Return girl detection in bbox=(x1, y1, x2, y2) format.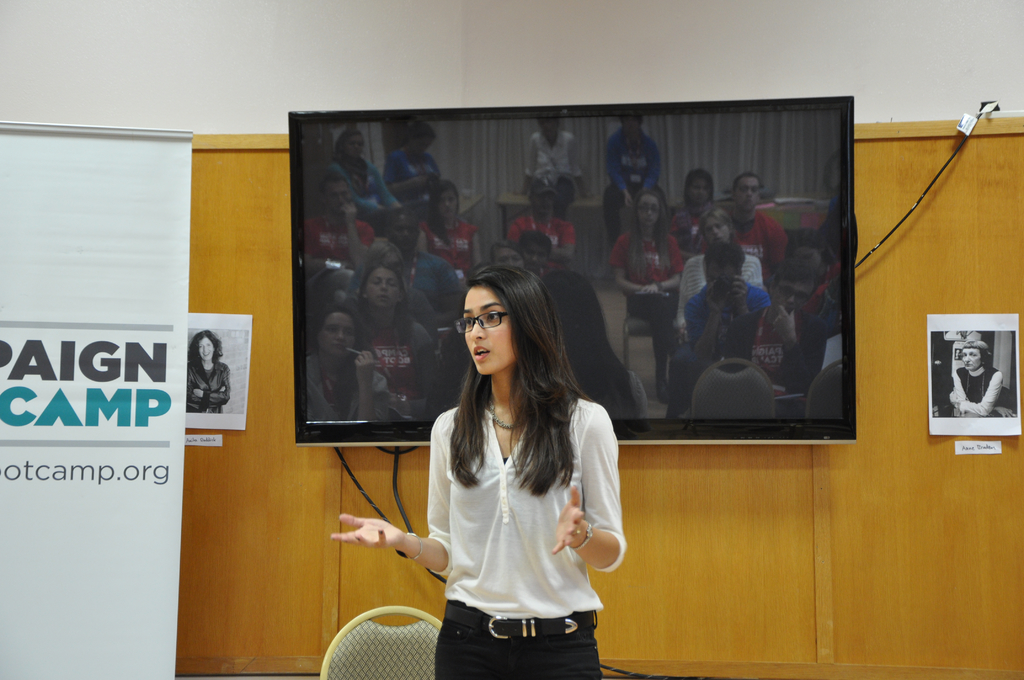
bbox=(611, 186, 683, 394).
